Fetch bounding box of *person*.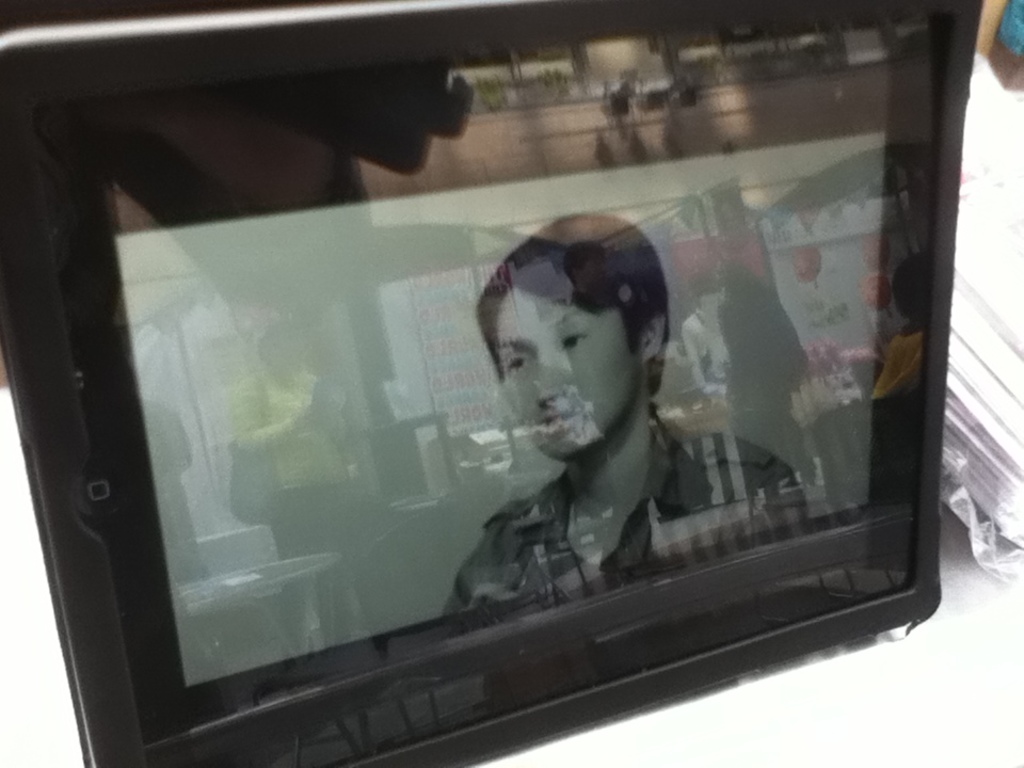
Bbox: 449, 207, 802, 604.
